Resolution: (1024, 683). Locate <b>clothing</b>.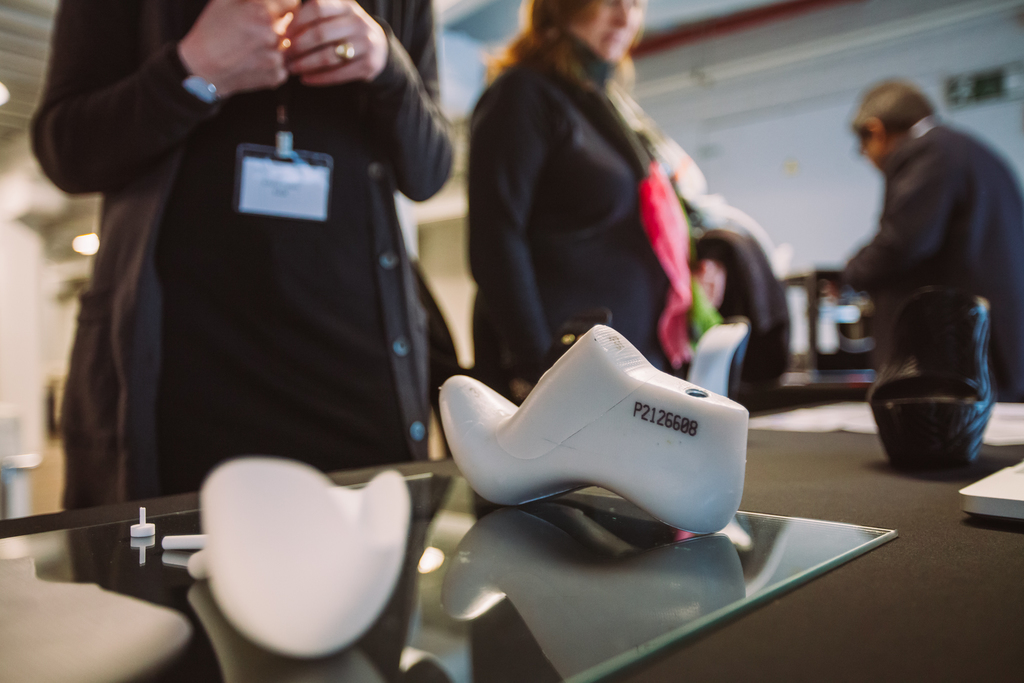
Rect(466, 39, 694, 436).
